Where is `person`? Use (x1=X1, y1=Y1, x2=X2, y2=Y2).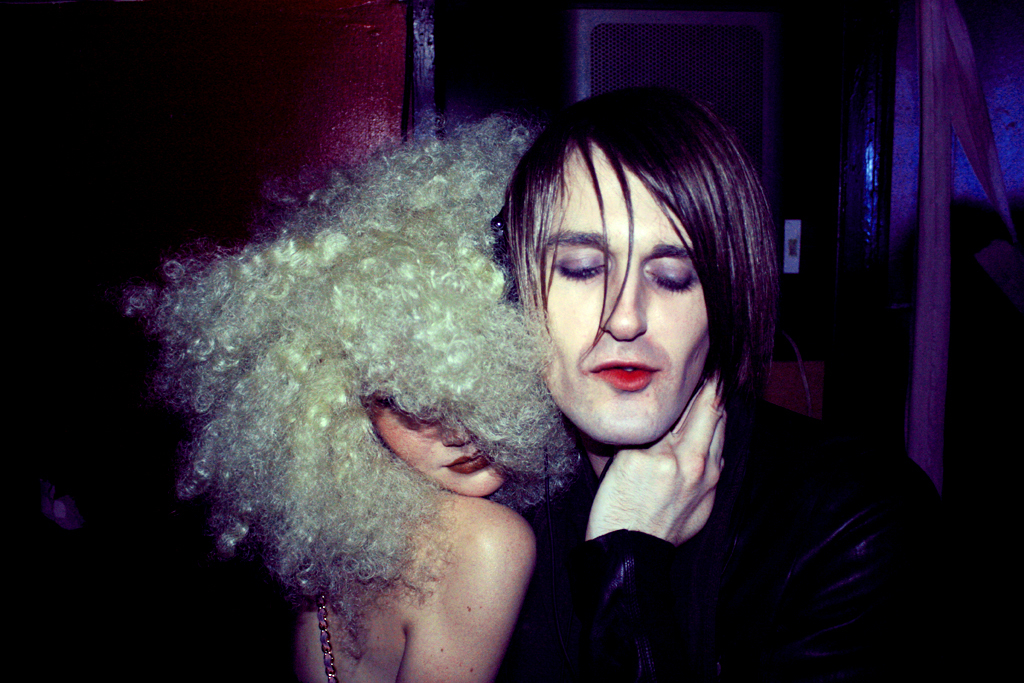
(x1=493, y1=90, x2=953, y2=682).
